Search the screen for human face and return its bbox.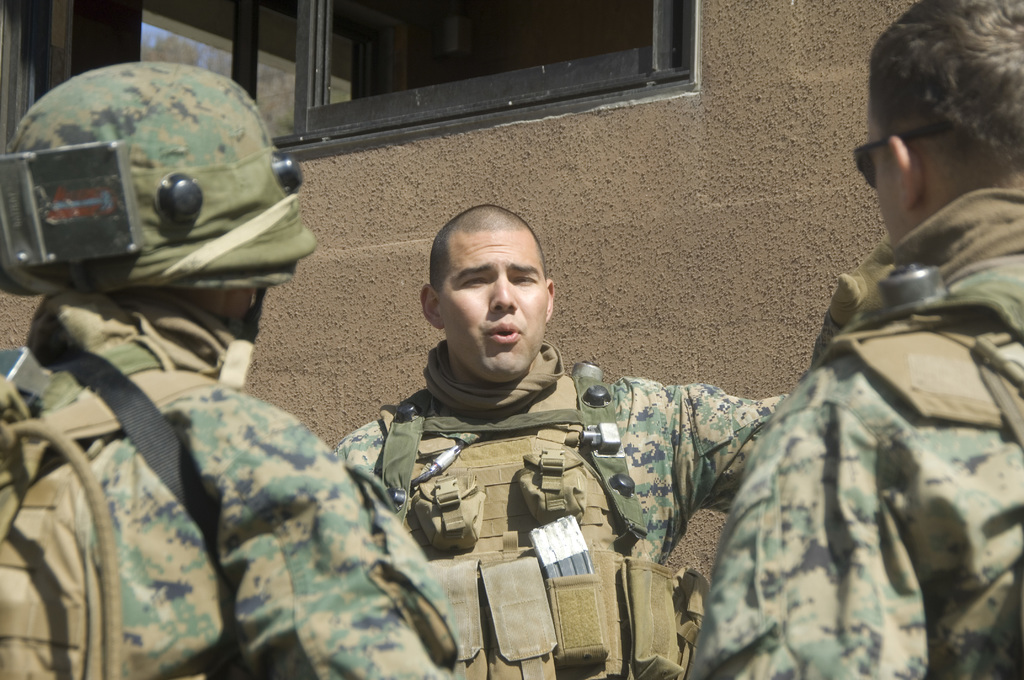
Found: <region>443, 229, 547, 381</region>.
